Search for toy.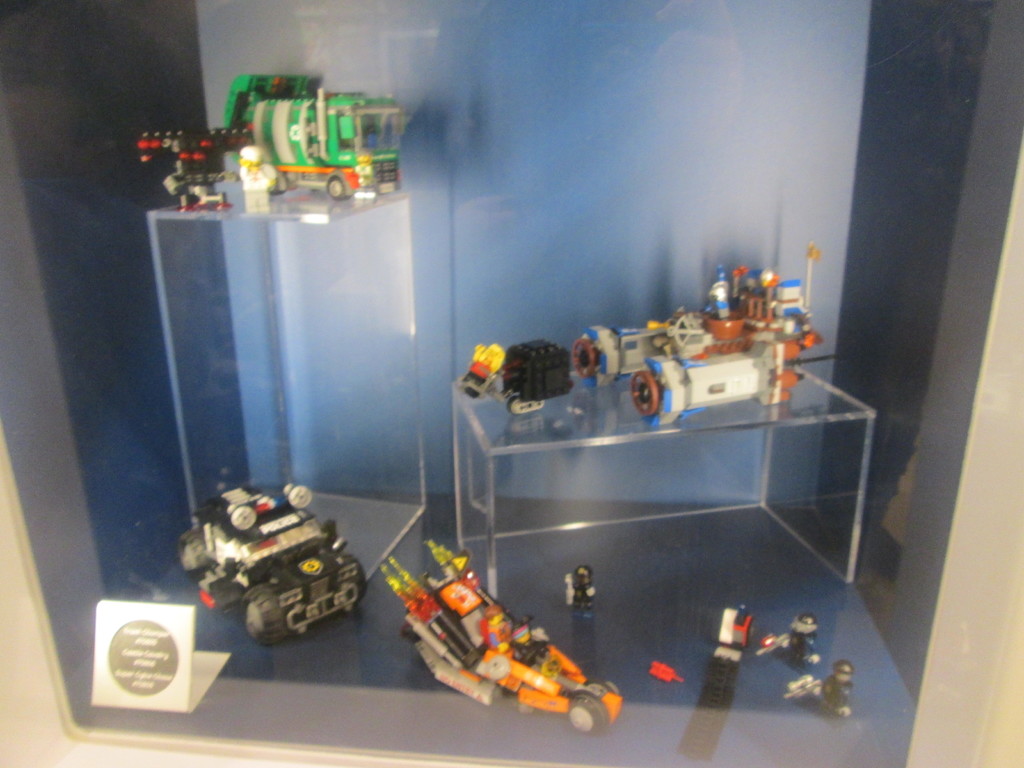
Found at <box>235,141,280,204</box>.
